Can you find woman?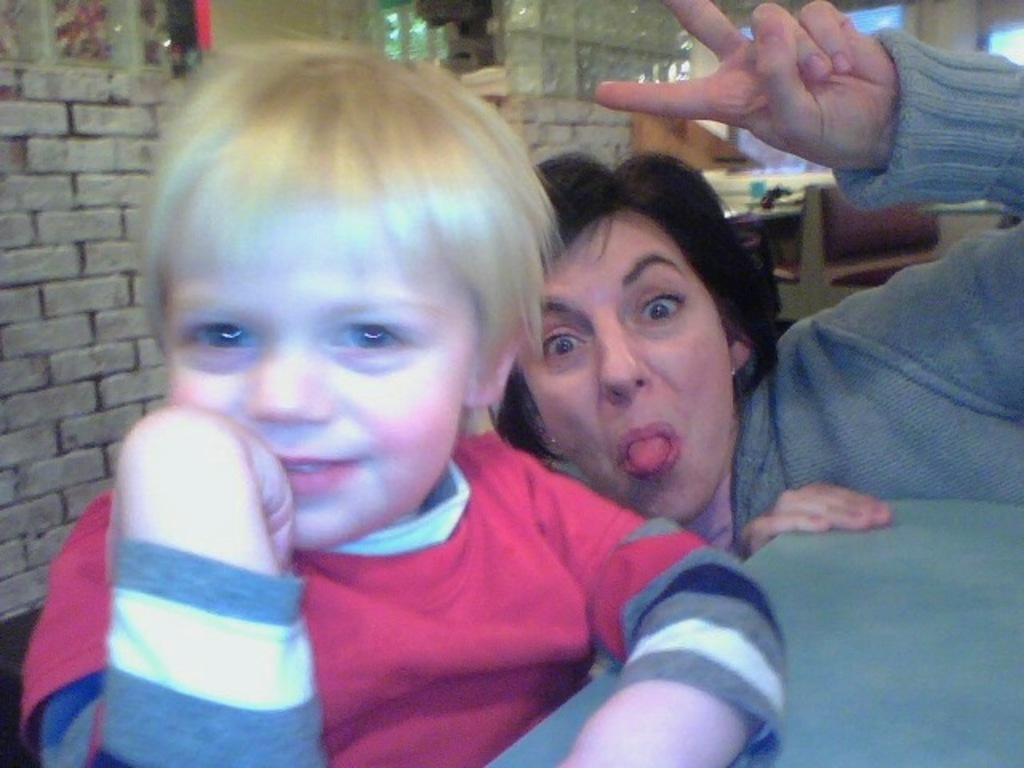
Yes, bounding box: (x1=491, y1=0, x2=1022, y2=571).
